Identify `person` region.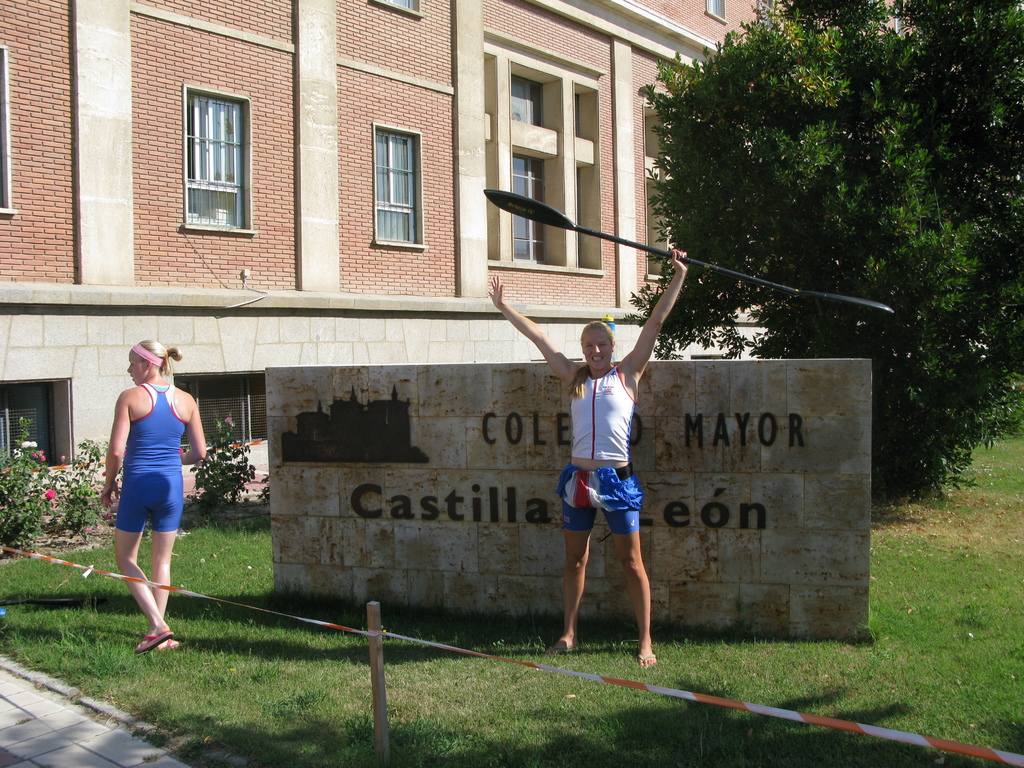
Region: detection(486, 244, 697, 653).
